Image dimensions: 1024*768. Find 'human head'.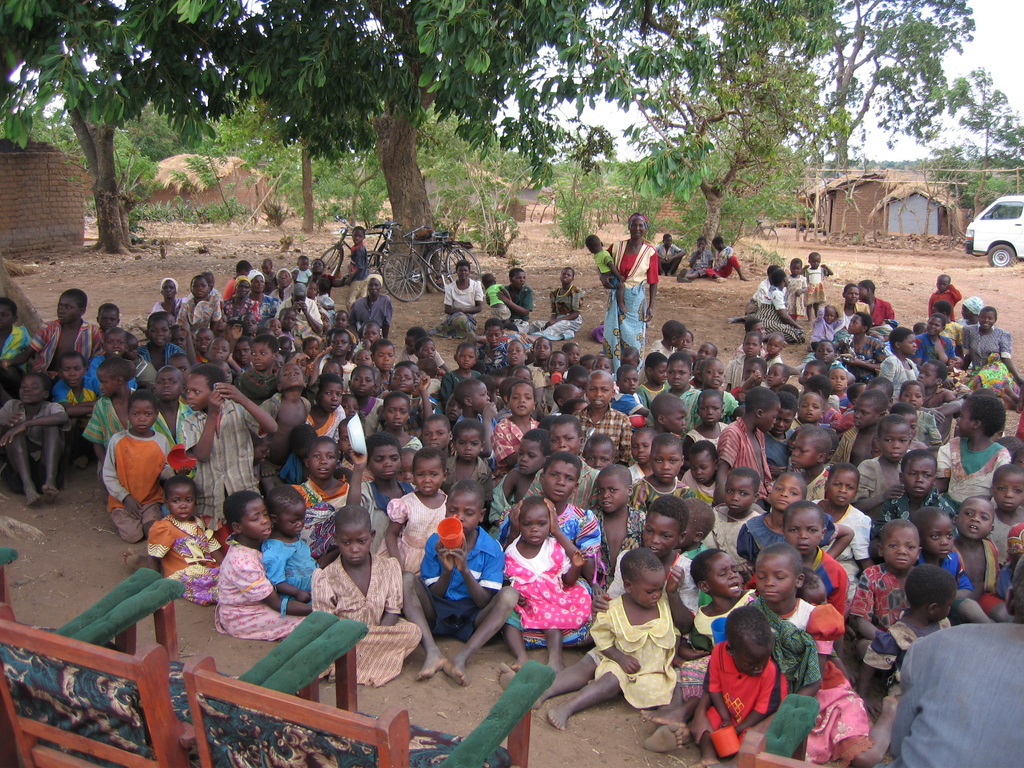
detection(18, 369, 55, 404).
